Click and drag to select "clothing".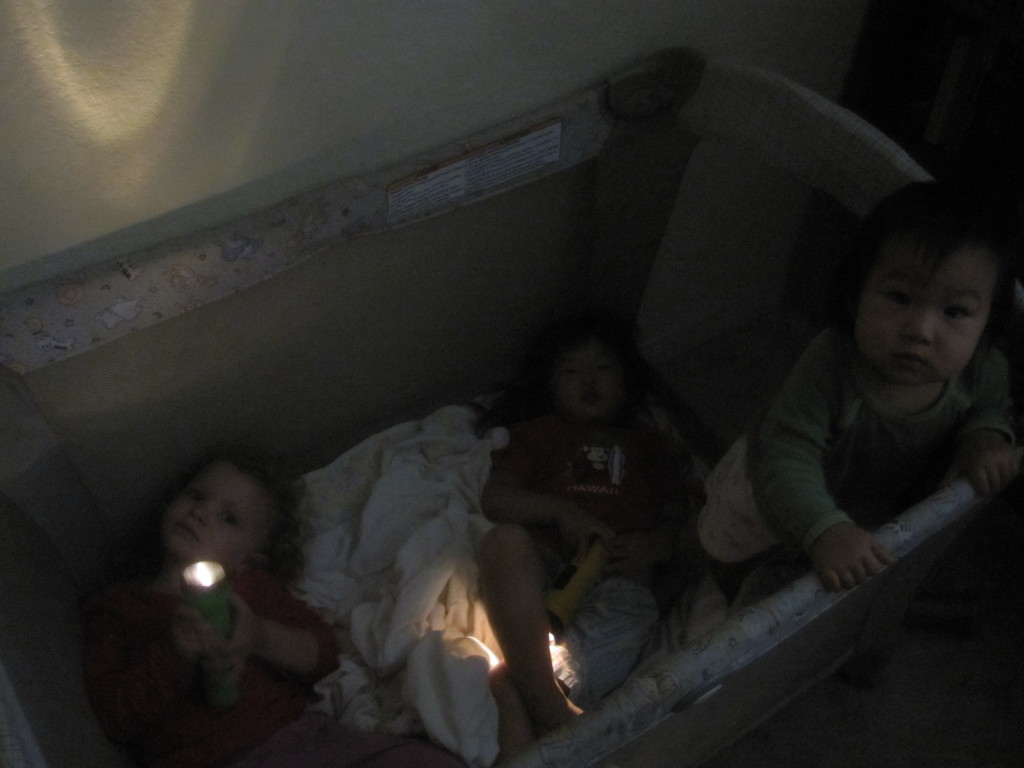
Selection: [701,323,1004,555].
